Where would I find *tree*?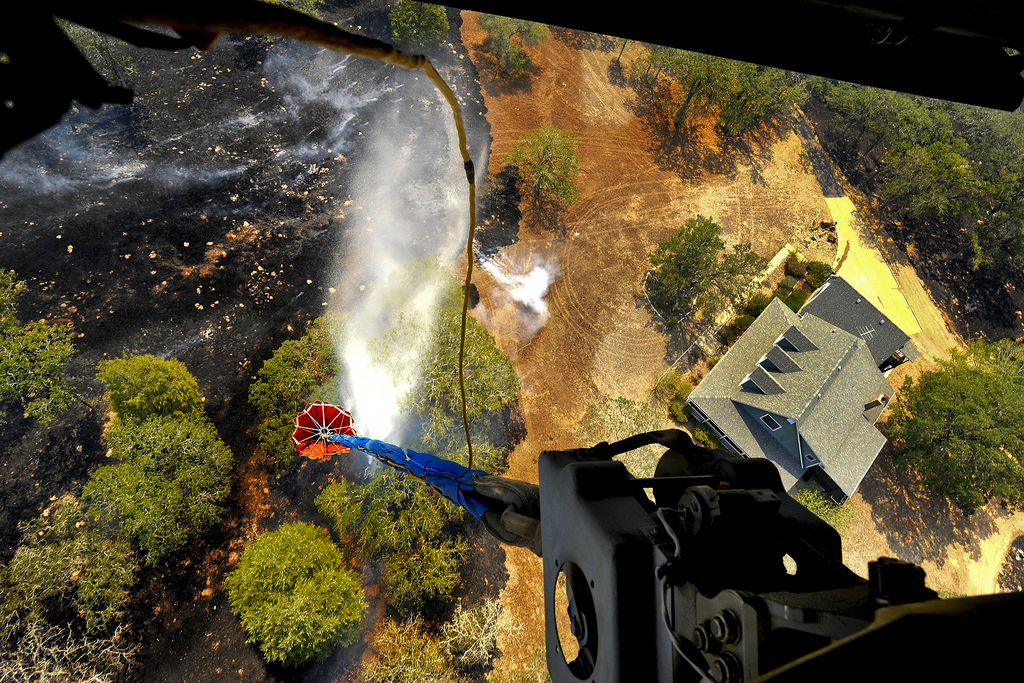
At (x1=211, y1=505, x2=380, y2=662).
